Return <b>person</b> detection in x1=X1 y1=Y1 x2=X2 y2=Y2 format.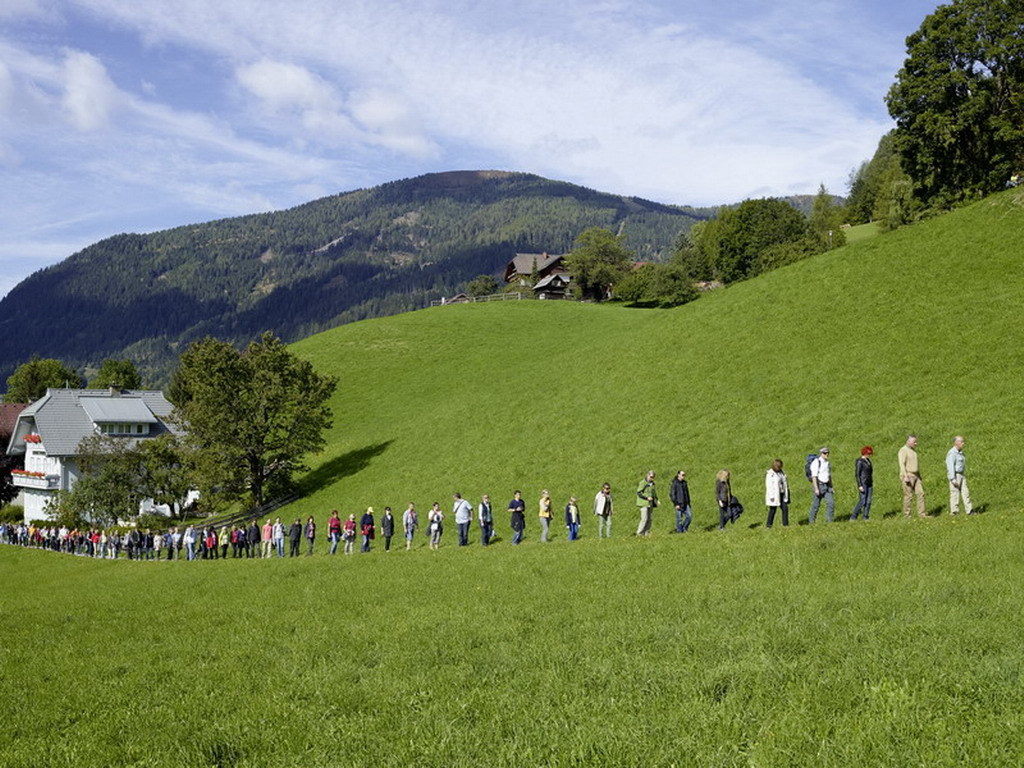
x1=450 y1=491 x2=474 y2=545.
